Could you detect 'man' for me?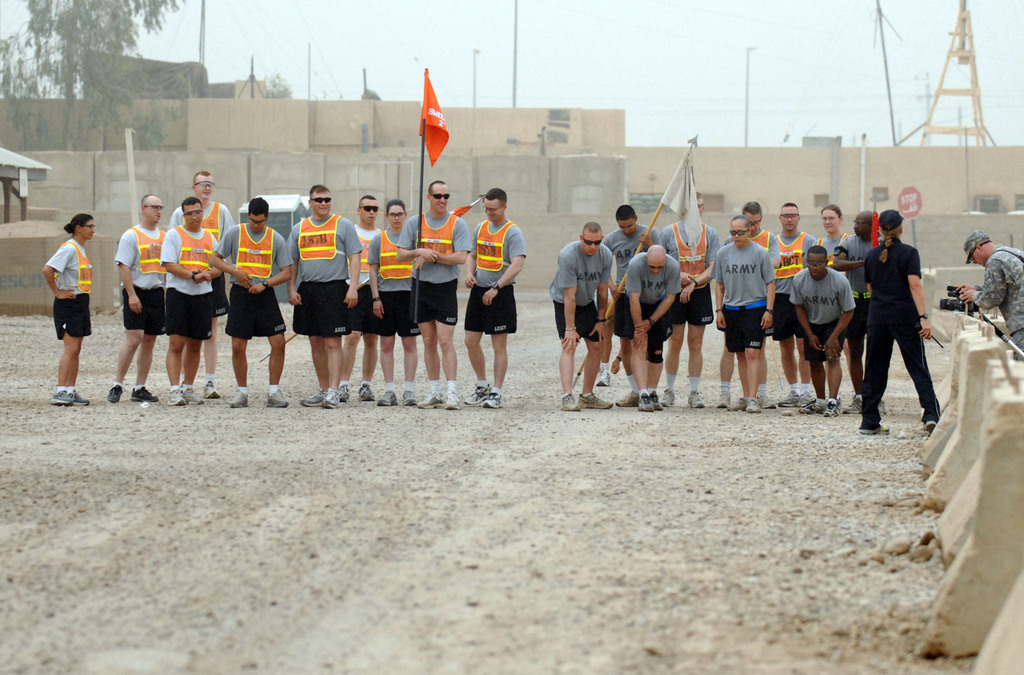
Detection result: [164,169,230,401].
